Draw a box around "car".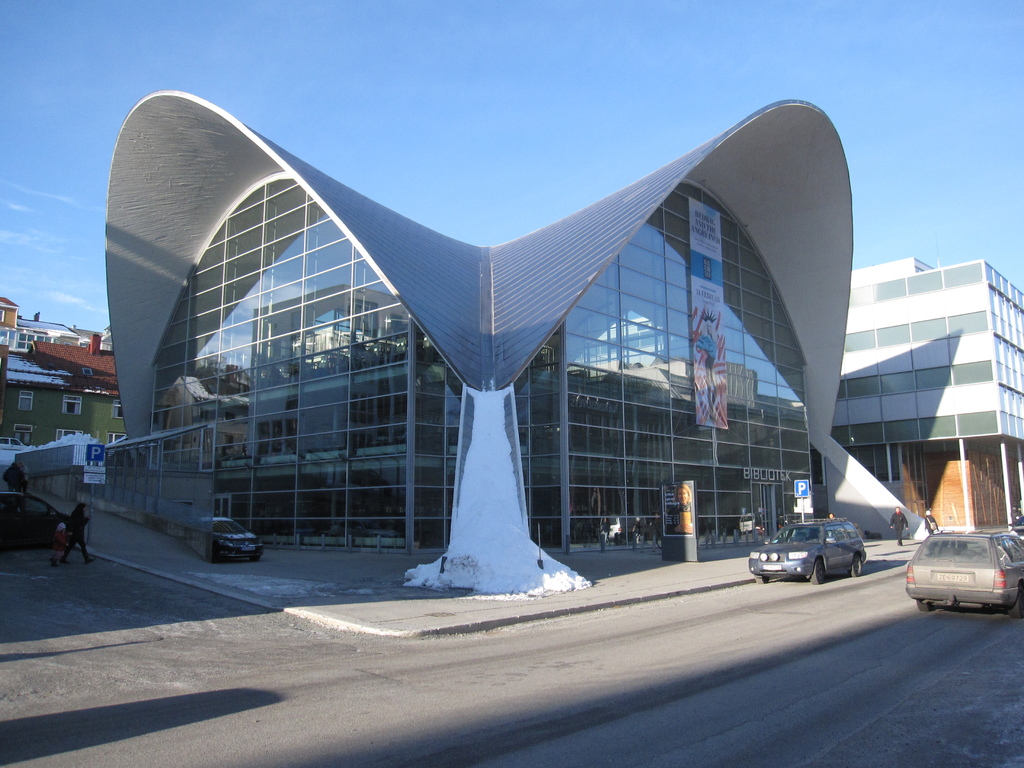
rect(1014, 516, 1023, 527).
